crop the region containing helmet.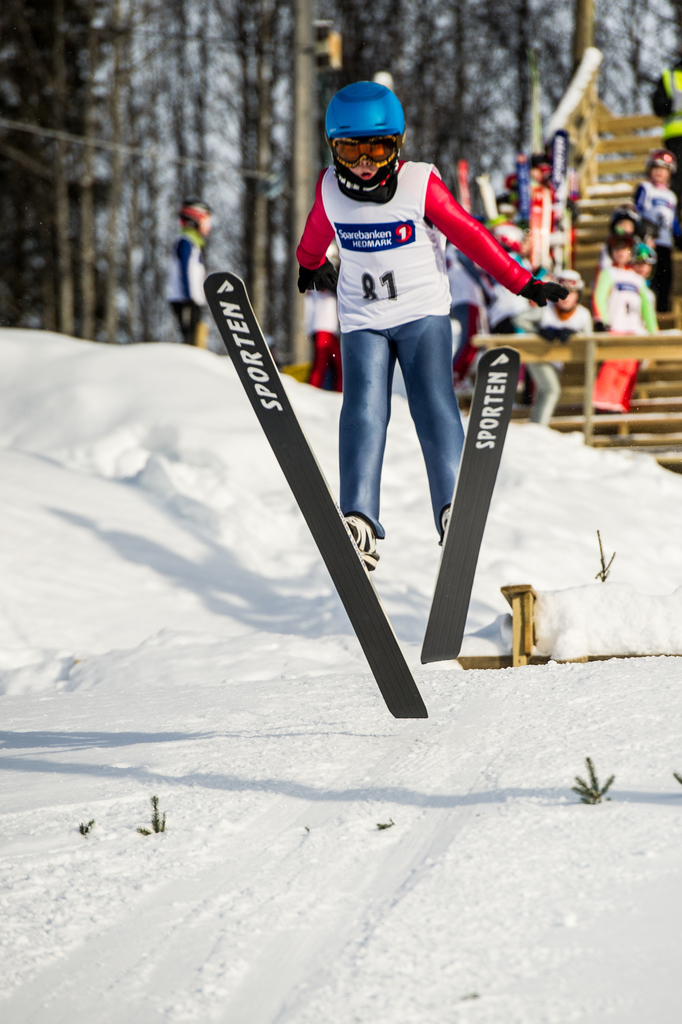
Crop region: [x1=332, y1=78, x2=420, y2=197].
